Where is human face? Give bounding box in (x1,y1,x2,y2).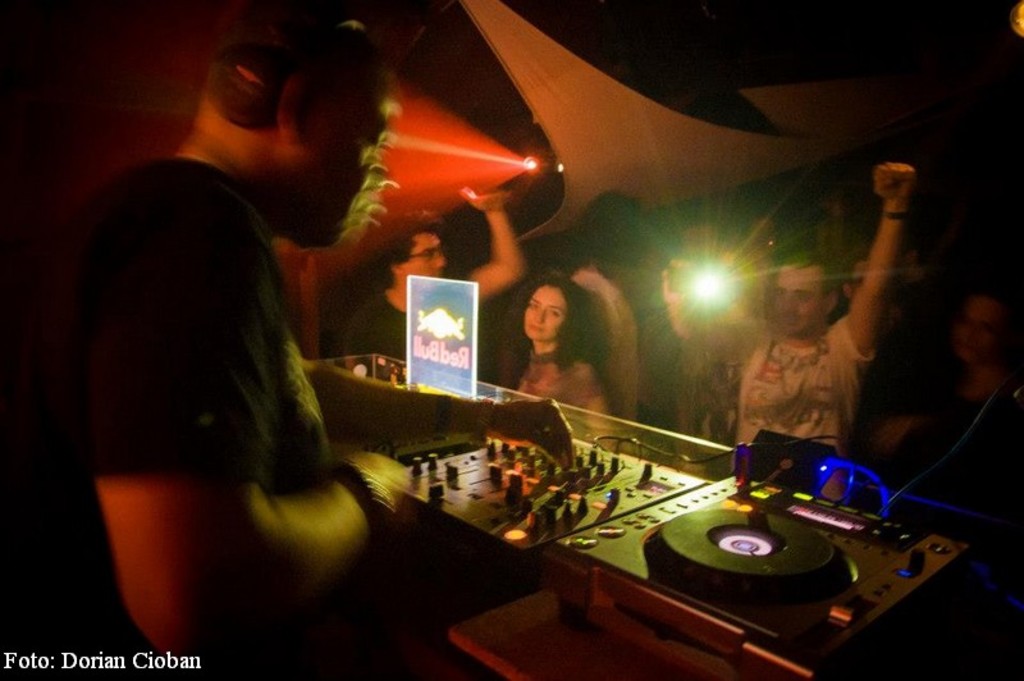
(777,270,823,334).
